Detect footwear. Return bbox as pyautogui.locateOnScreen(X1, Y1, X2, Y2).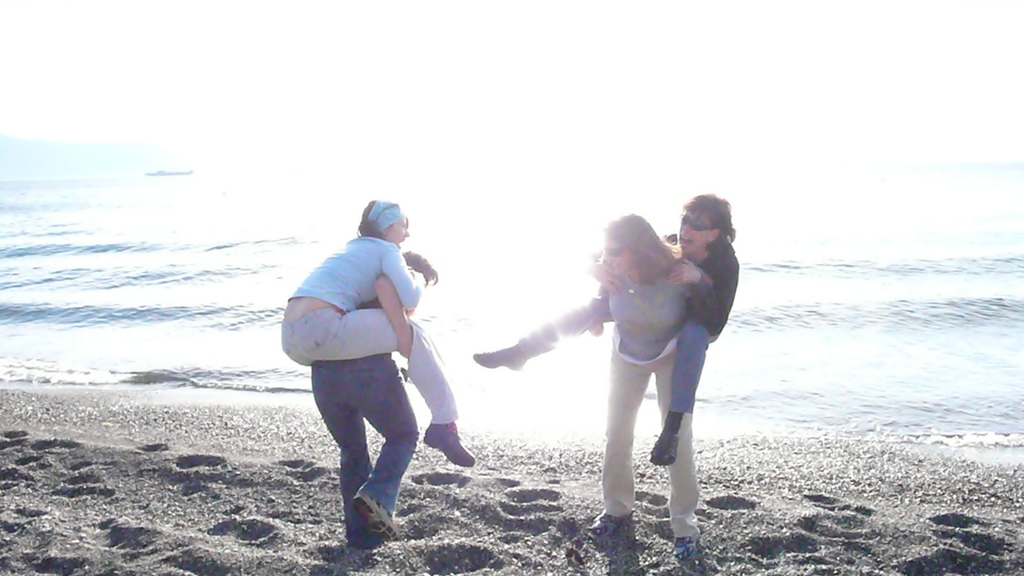
pyautogui.locateOnScreen(429, 415, 477, 468).
